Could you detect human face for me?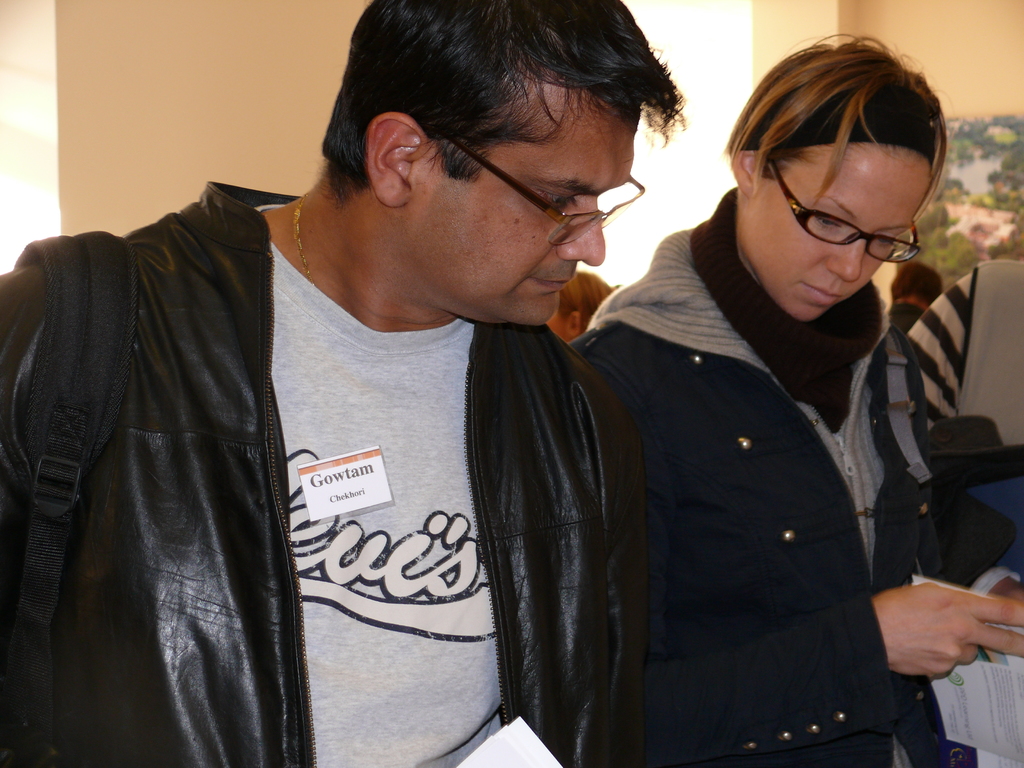
Detection result: [738, 141, 931, 321].
